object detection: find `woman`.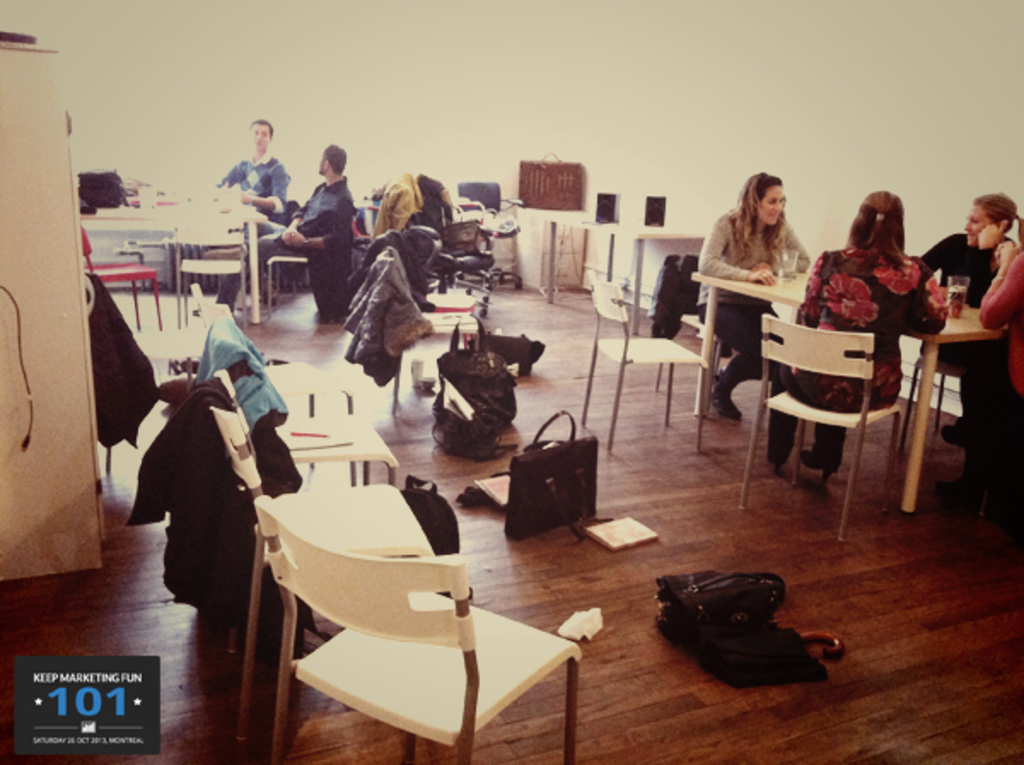
915,188,1022,435.
